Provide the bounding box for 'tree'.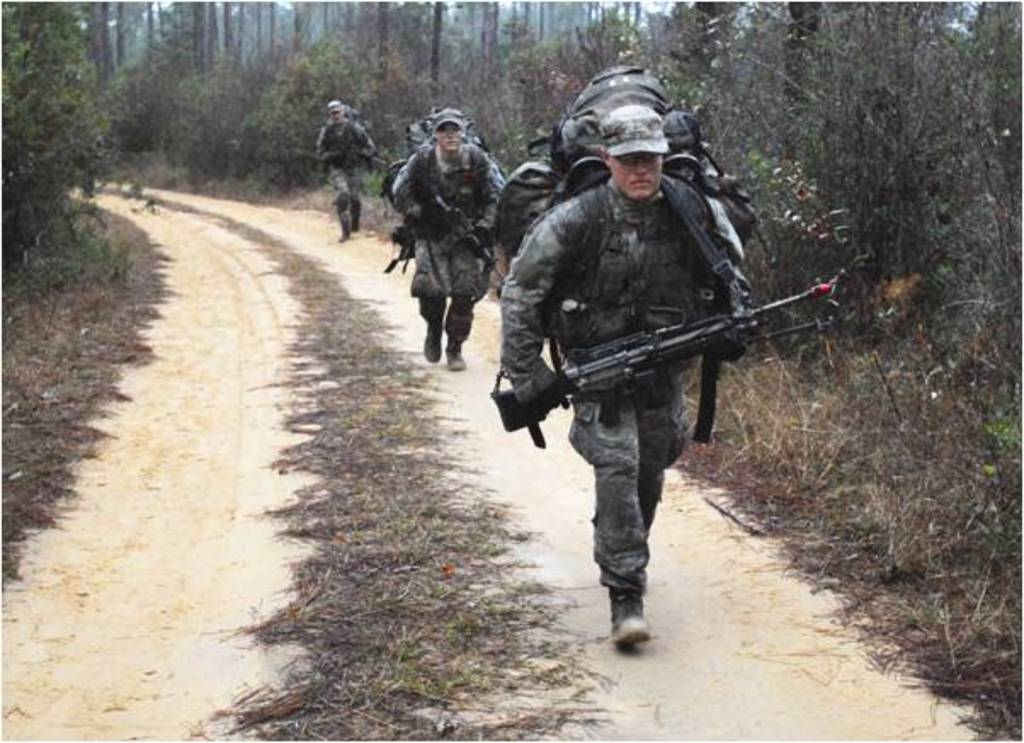
bbox(0, 0, 122, 262).
